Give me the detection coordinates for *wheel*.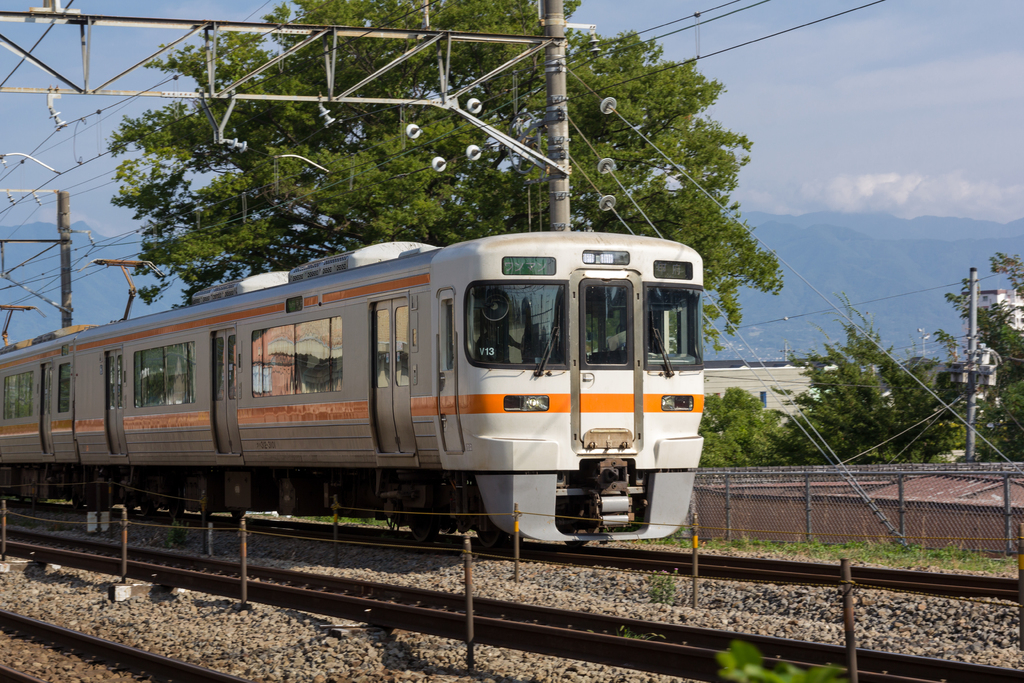
locate(438, 525, 455, 531).
